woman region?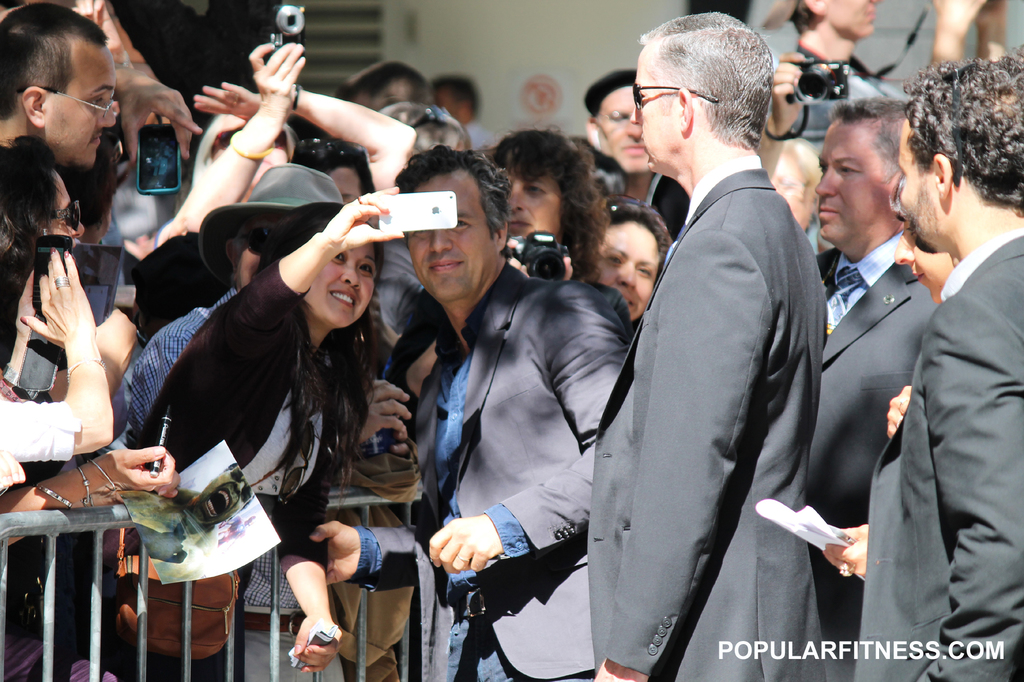
143/188/392/670
